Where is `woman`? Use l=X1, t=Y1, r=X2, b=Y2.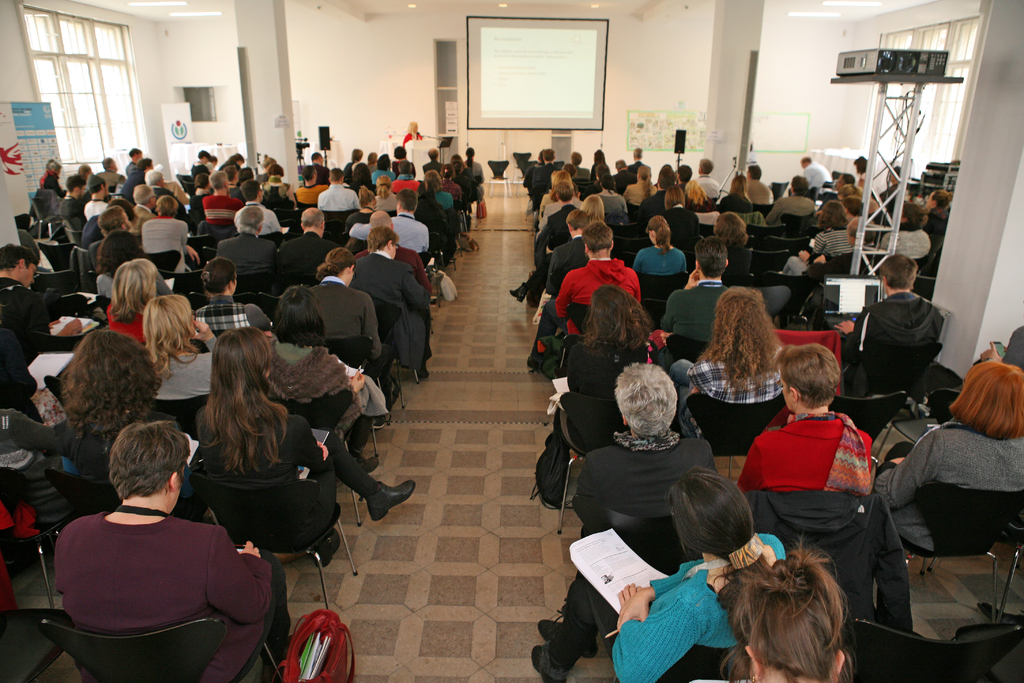
l=627, t=214, r=691, b=279.
